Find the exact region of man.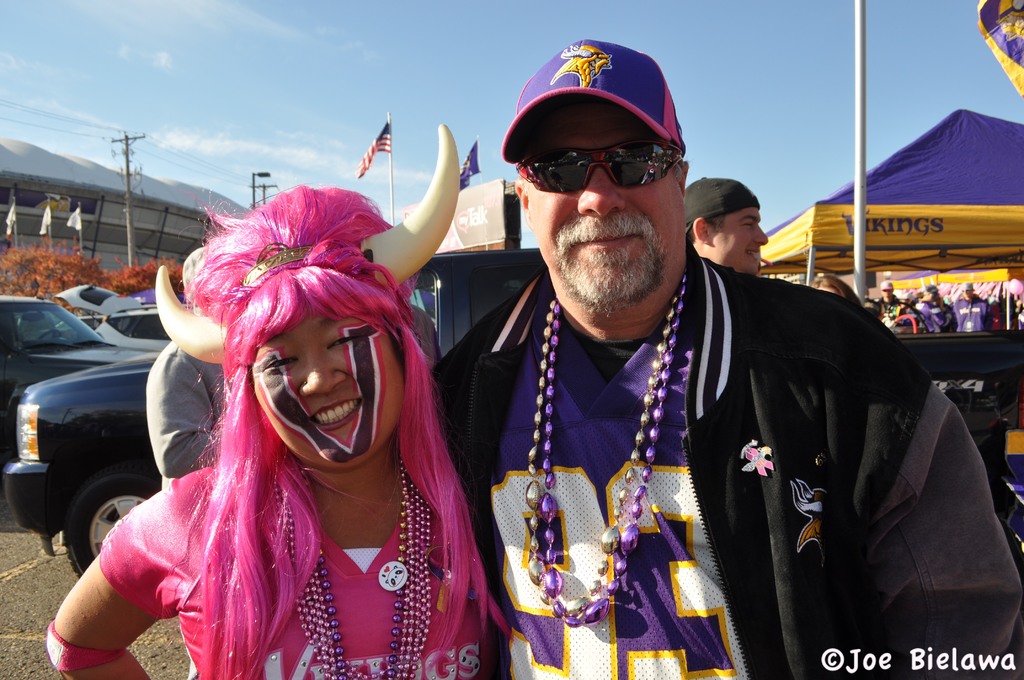
Exact region: (685,180,764,275).
